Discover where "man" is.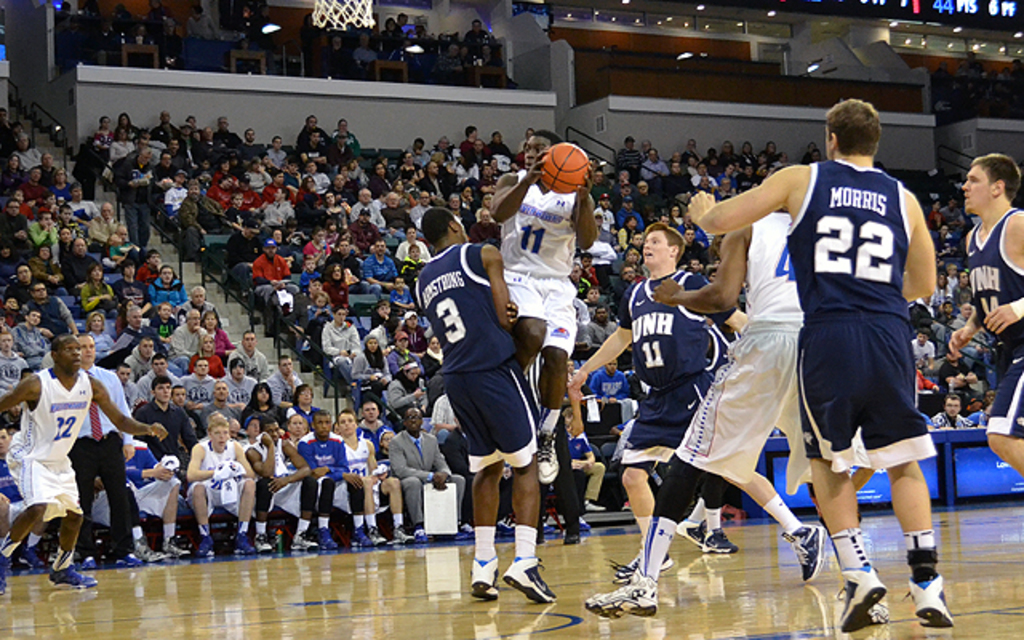
Discovered at {"x1": 490, "y1": 128, "x2": 598, "y2": 485}.
